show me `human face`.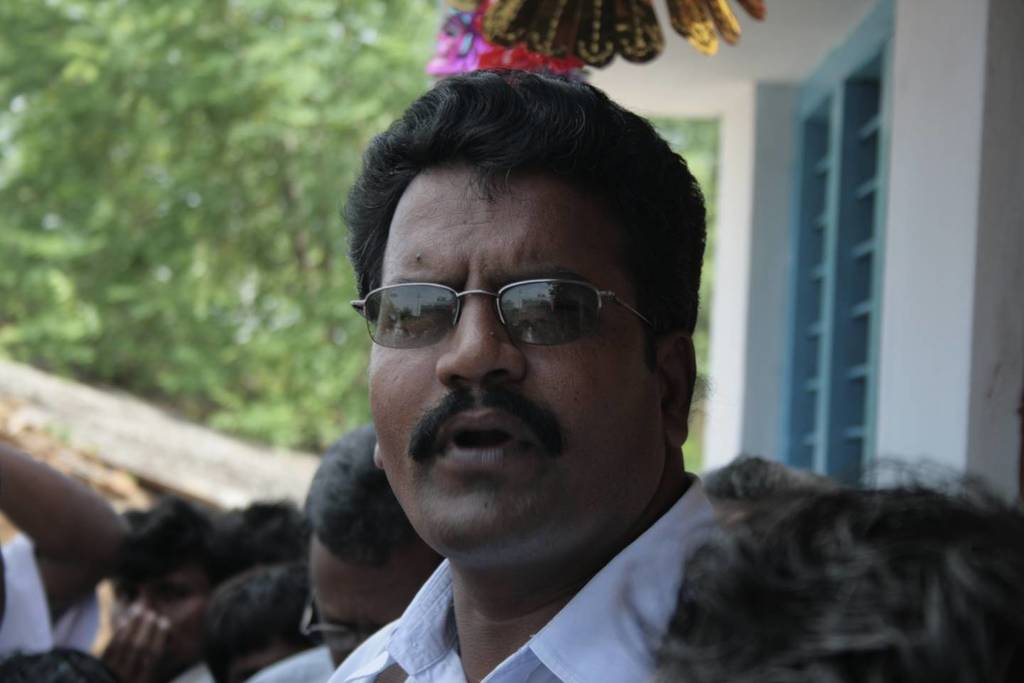
`human face` is here: bbox=(366, 169, 656, 557).
